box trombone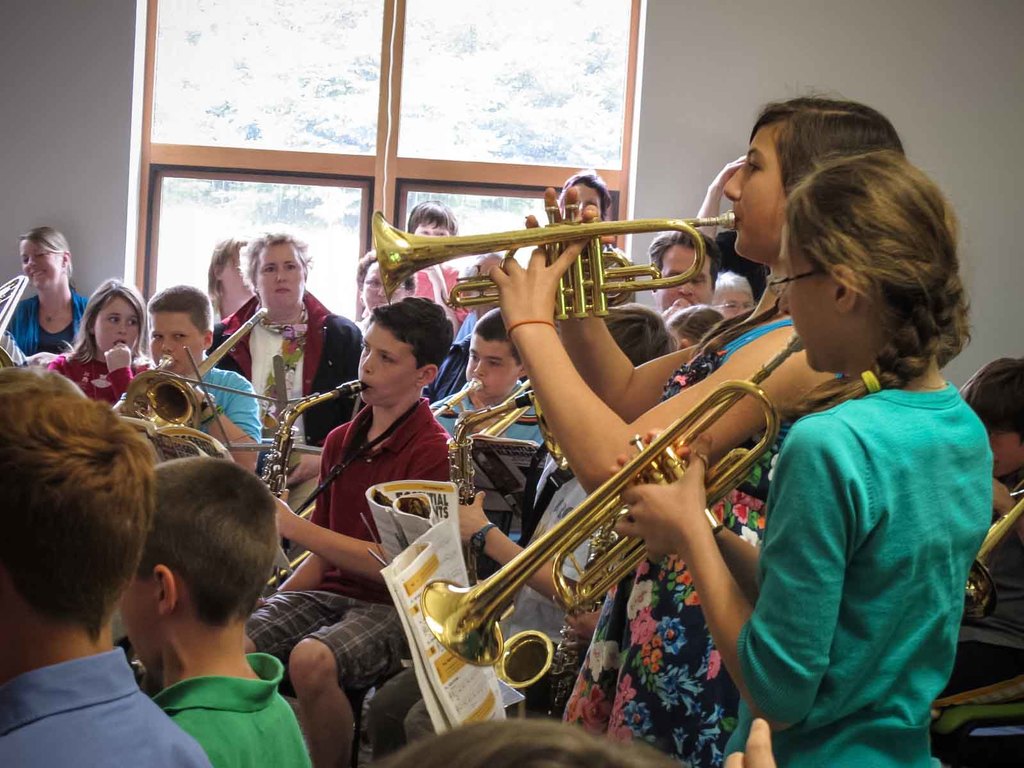
(132,301,267,428)
